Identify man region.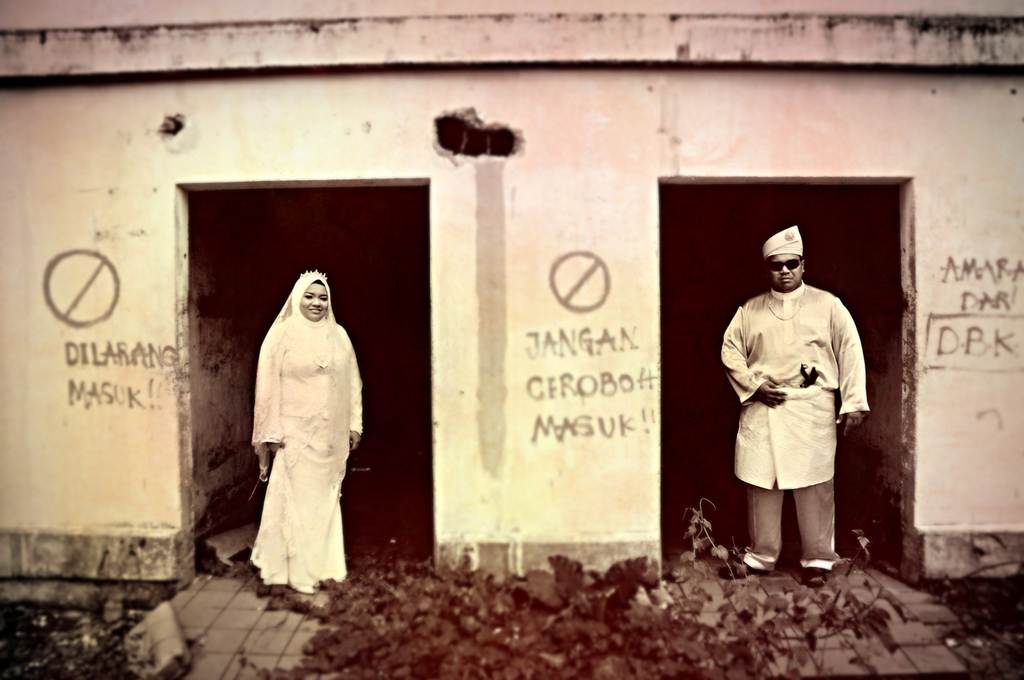
Region: select_region(722, 223, 882, 590).
